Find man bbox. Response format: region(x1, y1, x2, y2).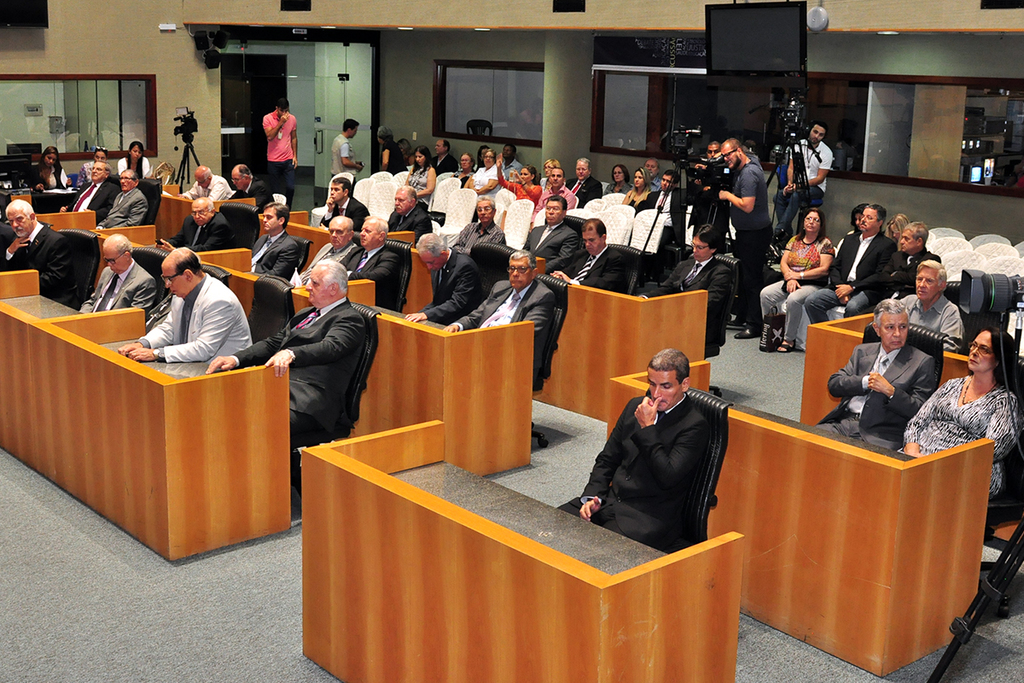
region(125, 249, 253, 360).
